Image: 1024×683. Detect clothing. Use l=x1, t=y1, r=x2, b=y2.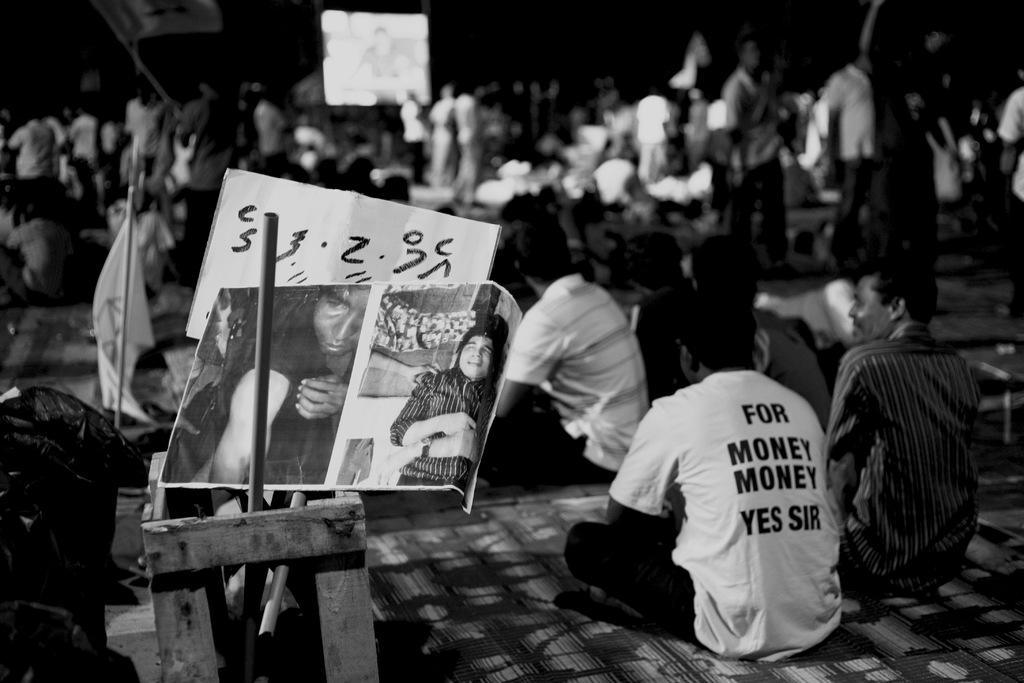
l=167, t=318, r=348, b=486.
